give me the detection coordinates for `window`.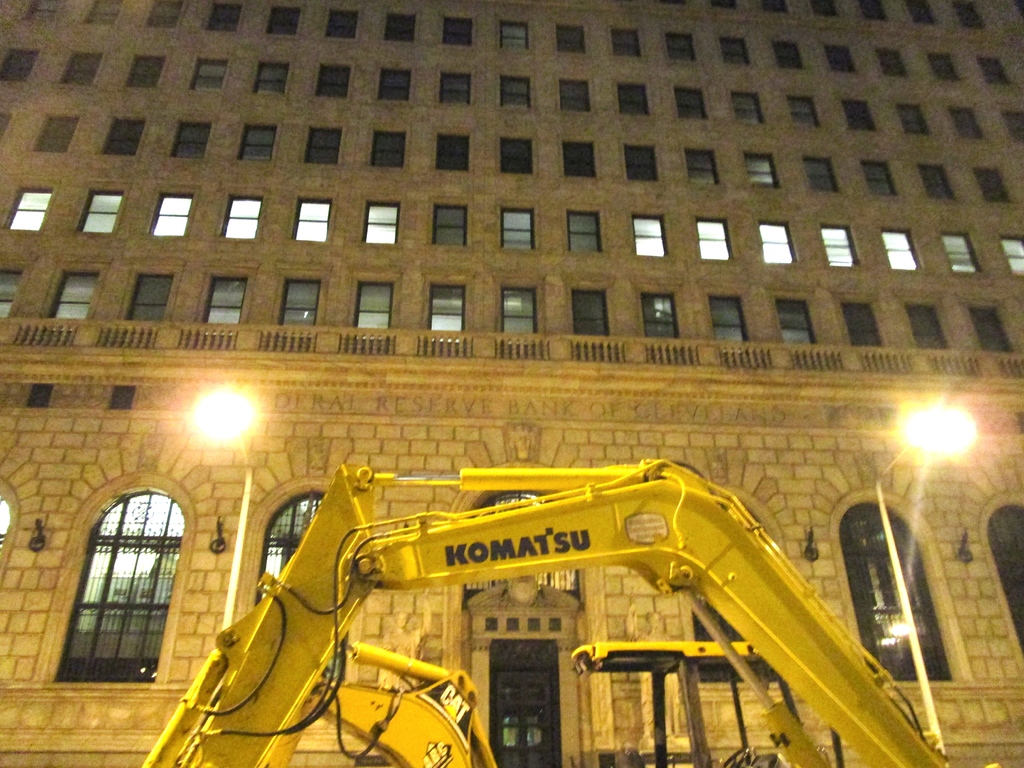
bbox(268, 5, 294, 36).
